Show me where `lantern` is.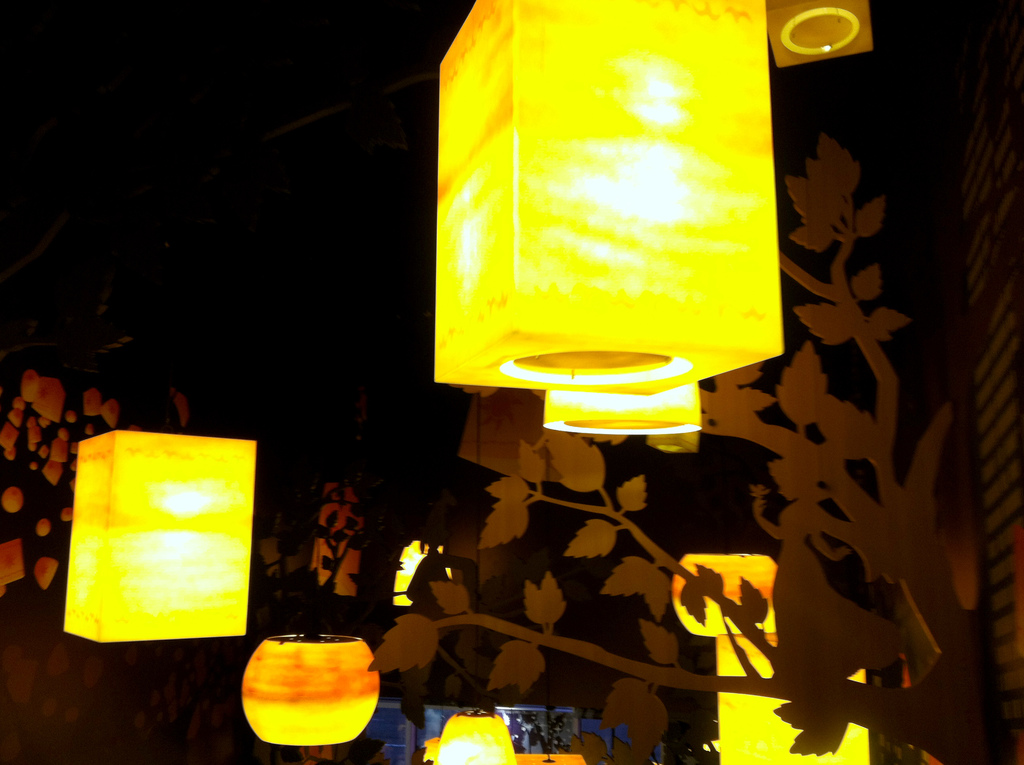
`lantern` is at detection(433, 0, 780, 434).
